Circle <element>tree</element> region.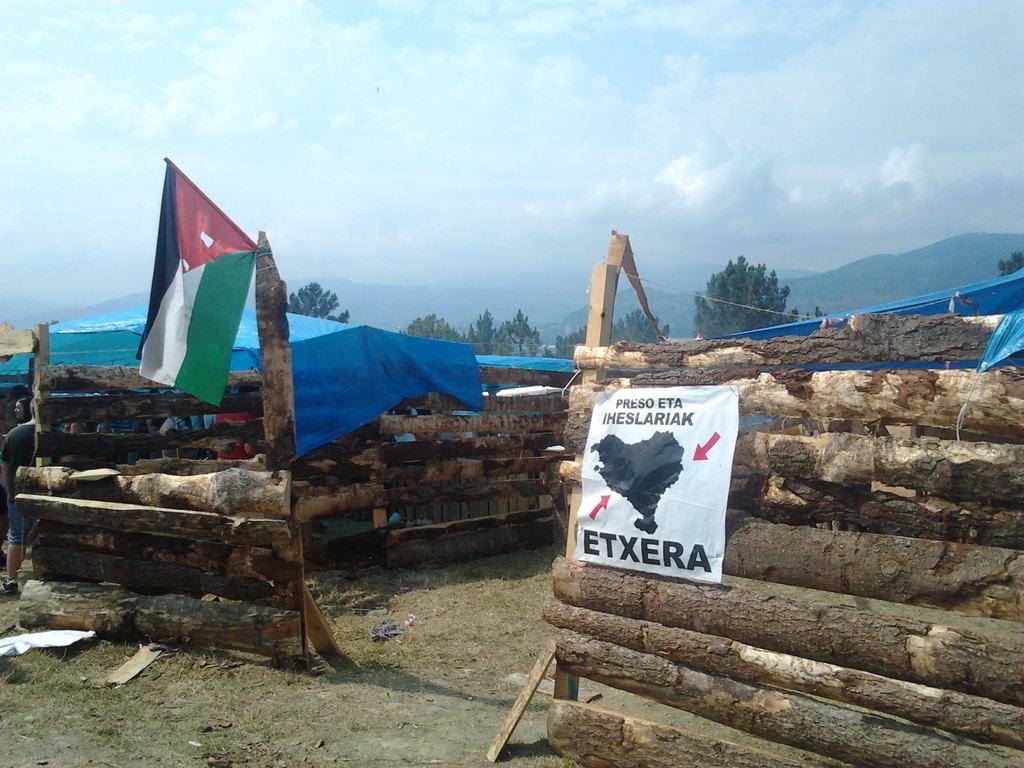
Region: [460, 308, 504, 356].
